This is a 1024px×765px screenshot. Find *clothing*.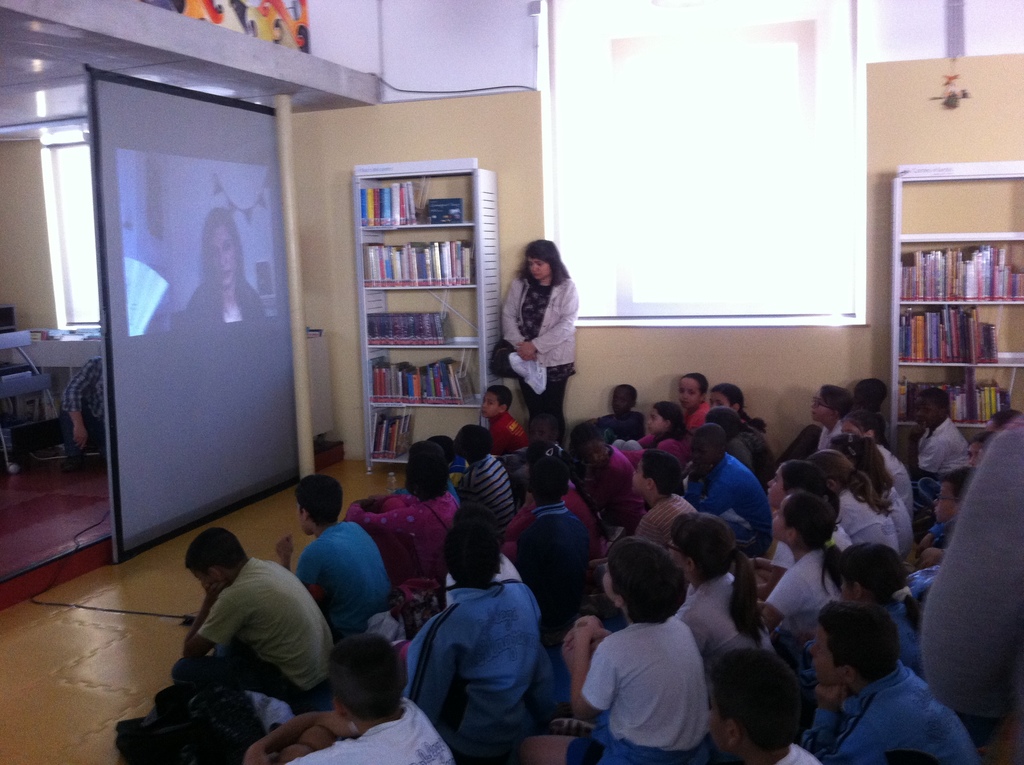
Bounding box: detection(572, 599, 726, 761).
